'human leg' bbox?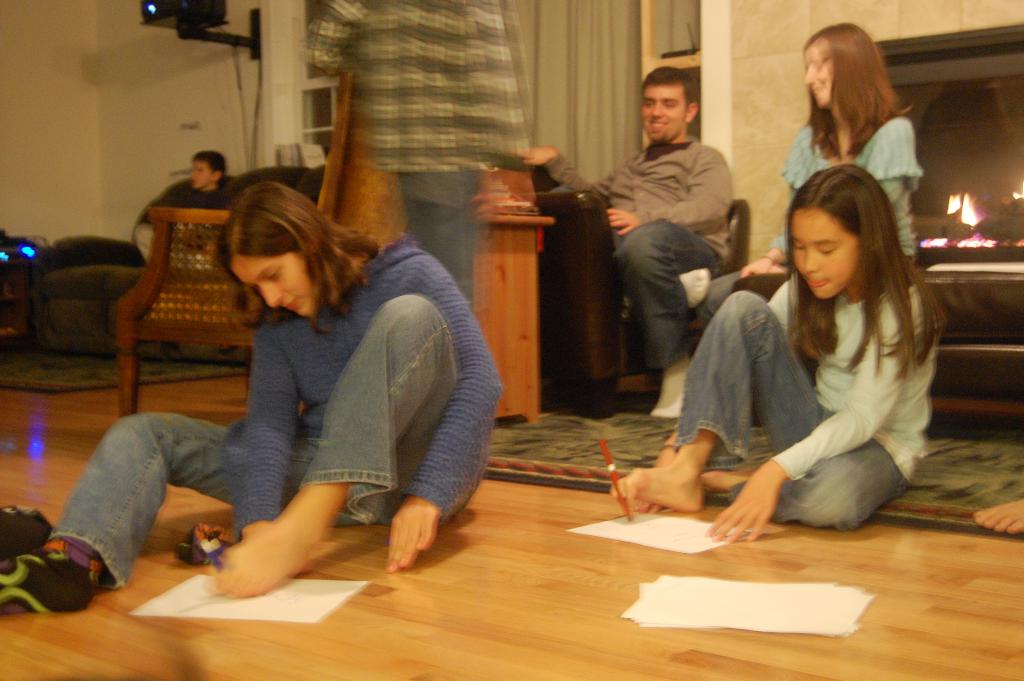
bbox=(209, 290, 464, 600)
